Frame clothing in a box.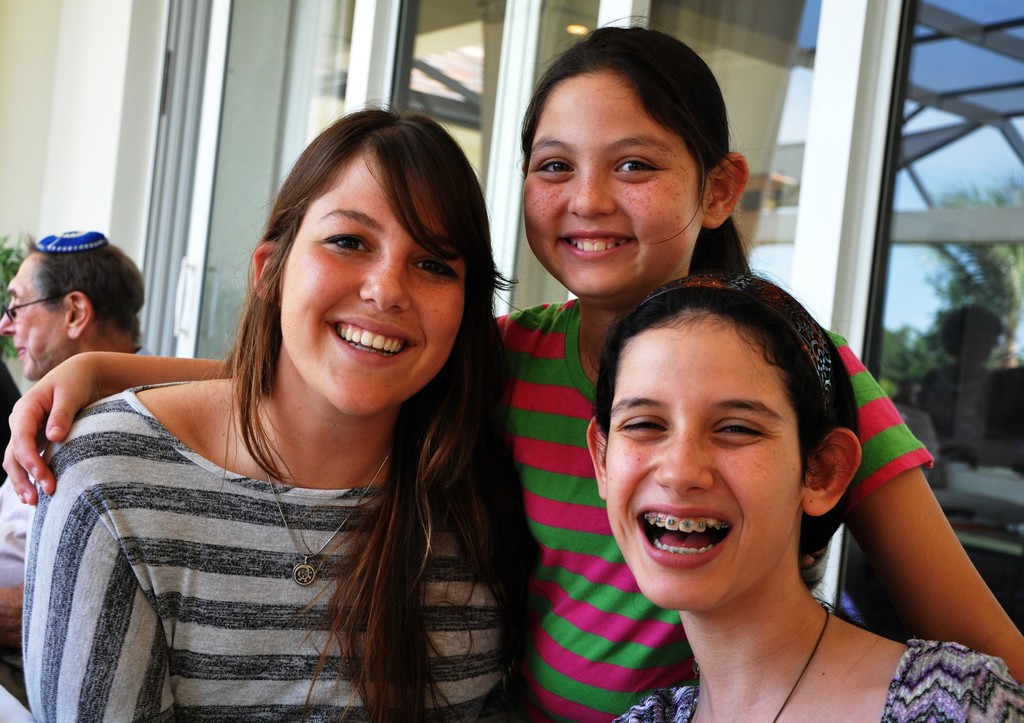
region(492, 300, 929, 722).
